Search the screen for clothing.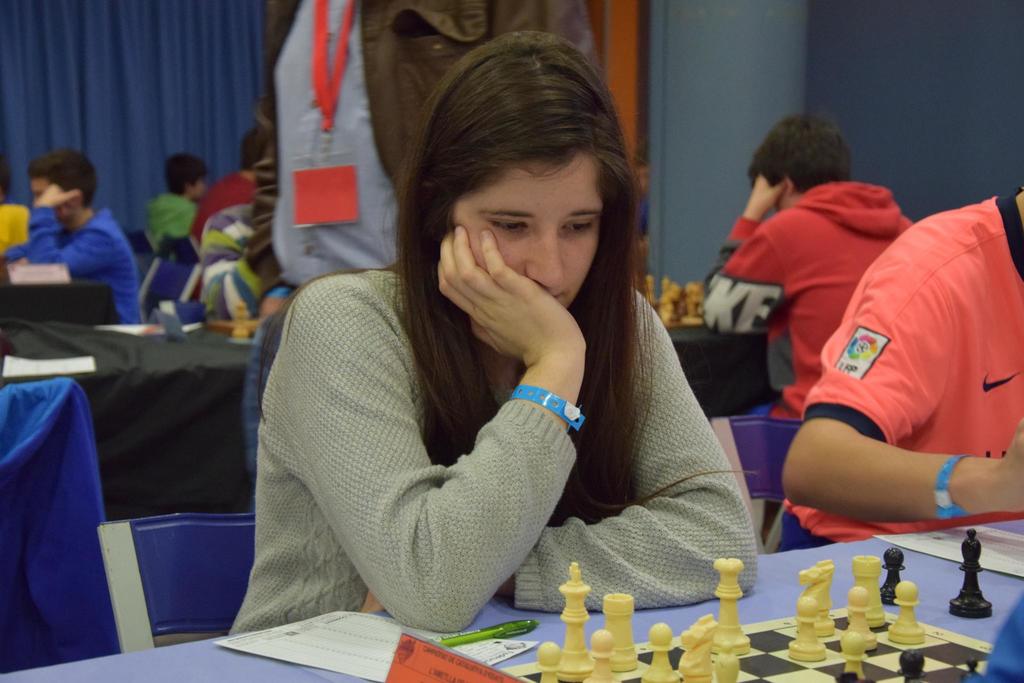
Found at <box>769,184,1023,557</box>.
